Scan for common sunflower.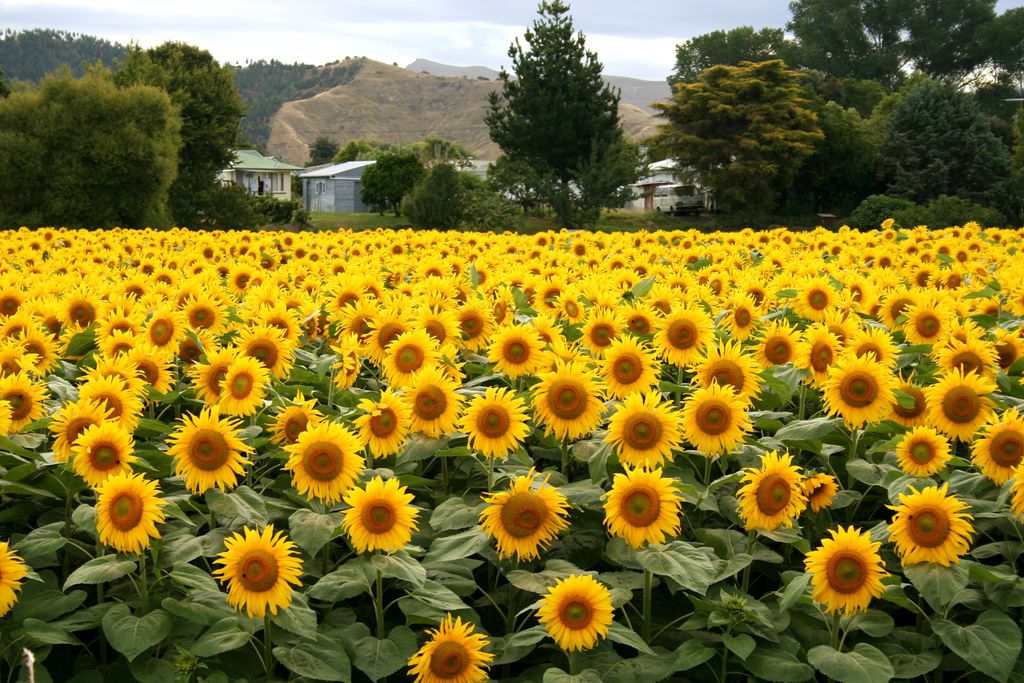
Scan result: <bbox>689, 347, 762, 406</bbox>.
